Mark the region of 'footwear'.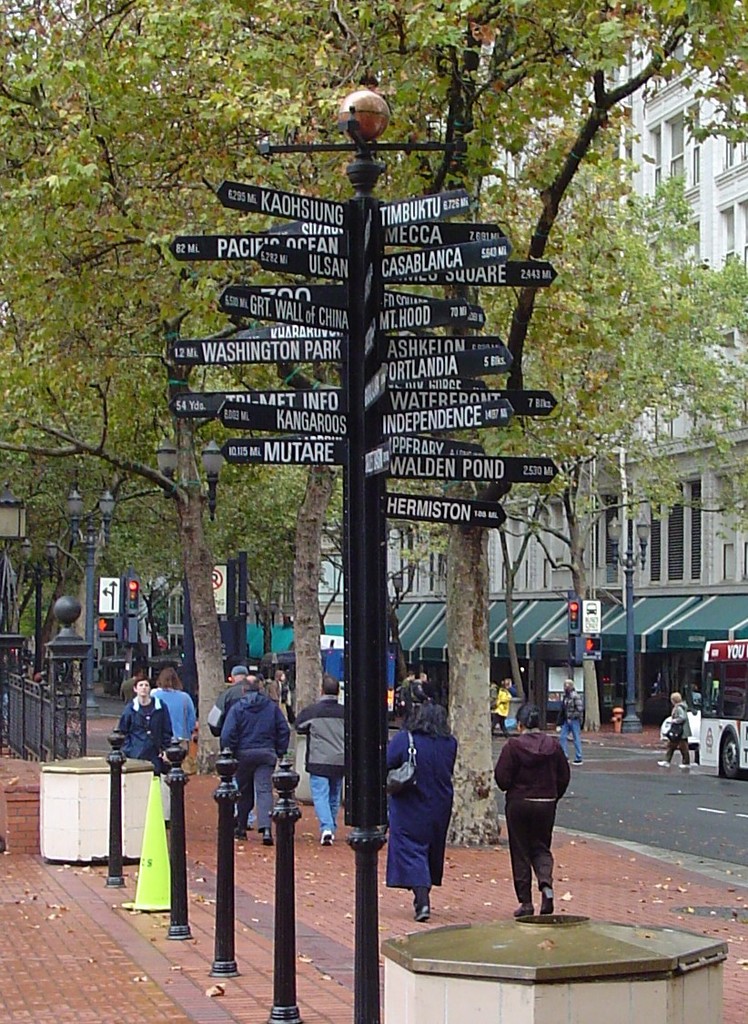
Region: box=[321, 826, 335, 846].
